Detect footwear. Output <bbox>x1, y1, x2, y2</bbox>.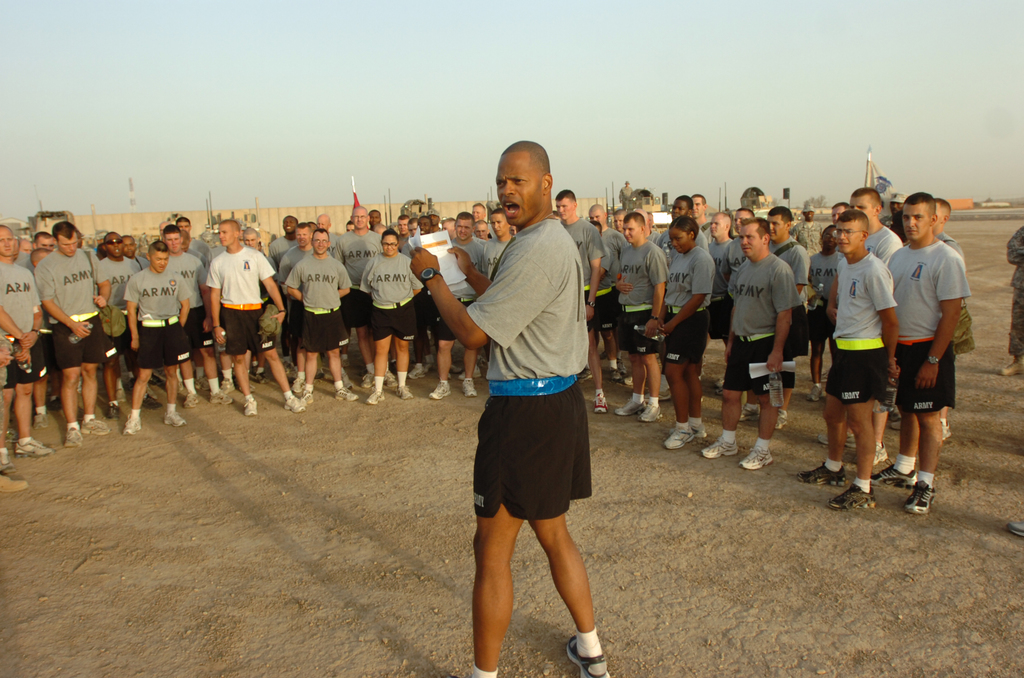
<bbox>803, 381, 822, 401</bbox>.
